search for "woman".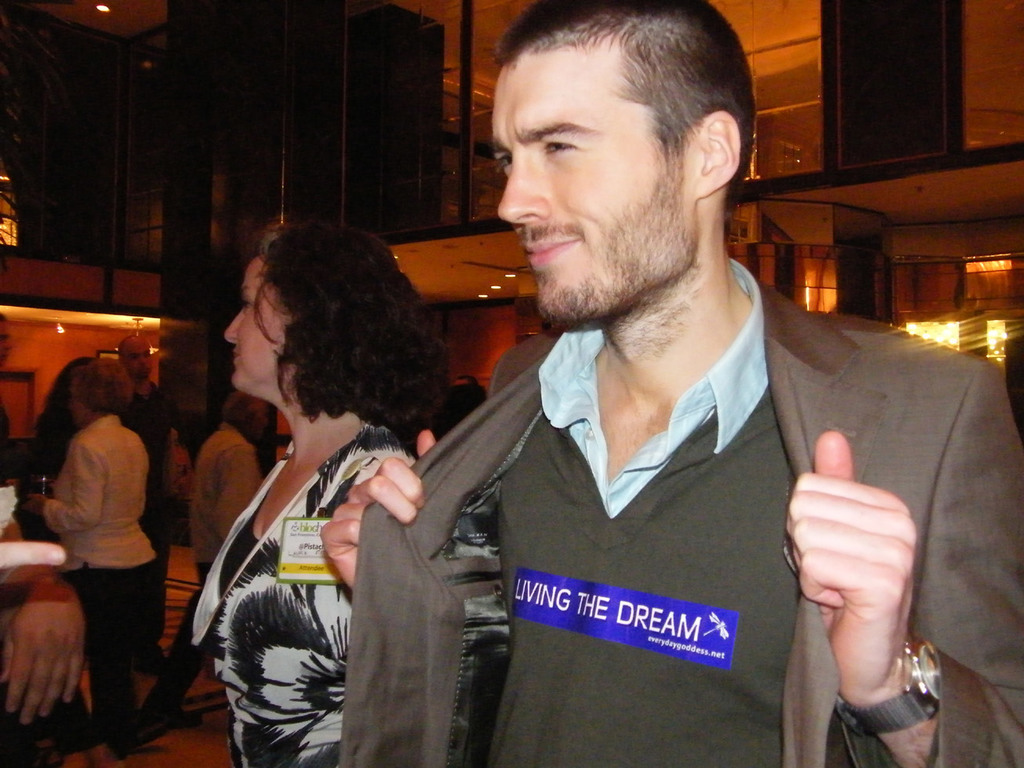
Found at [x1=169, y1=217, x2=462, y2=755].
